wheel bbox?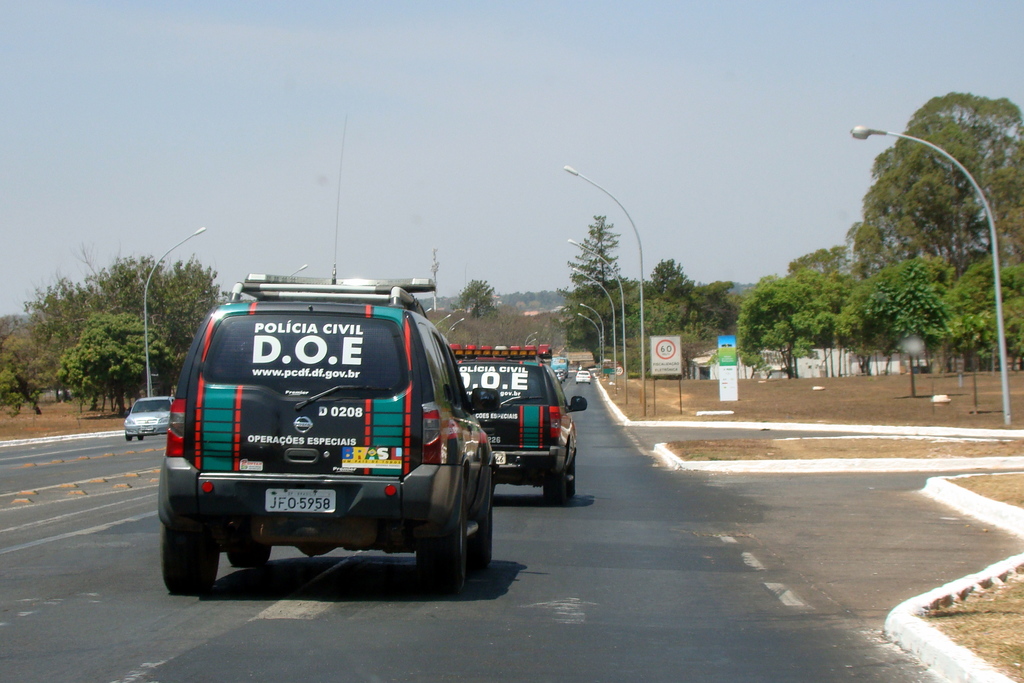
select_region(543, 461, 565, 501)
